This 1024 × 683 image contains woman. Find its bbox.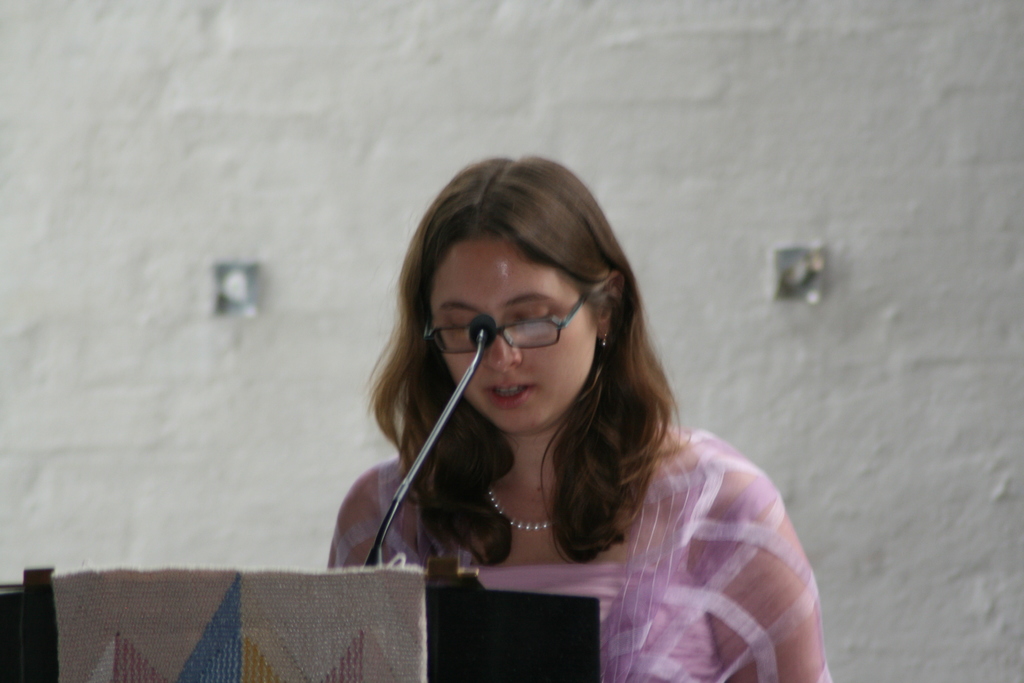
325 152 839 682.
